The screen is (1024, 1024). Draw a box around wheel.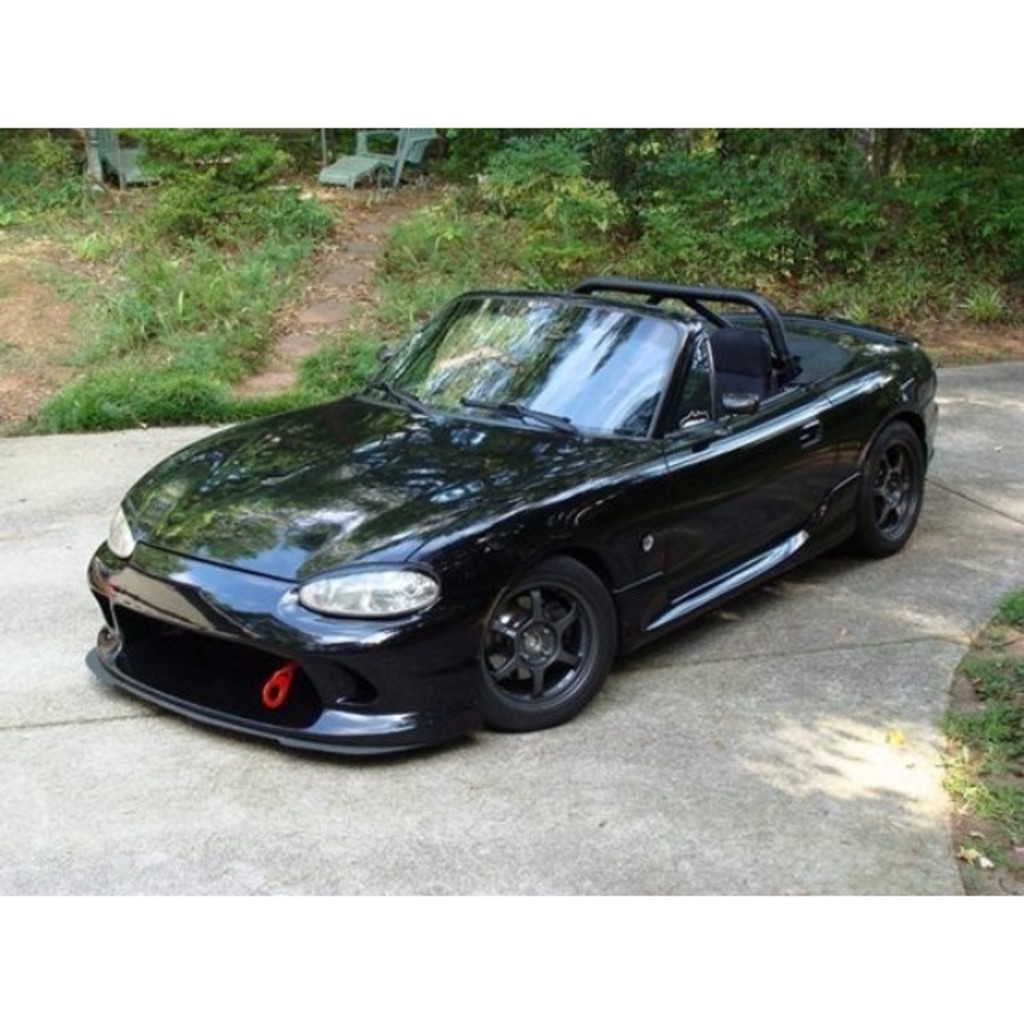
(851,427,936,557).
